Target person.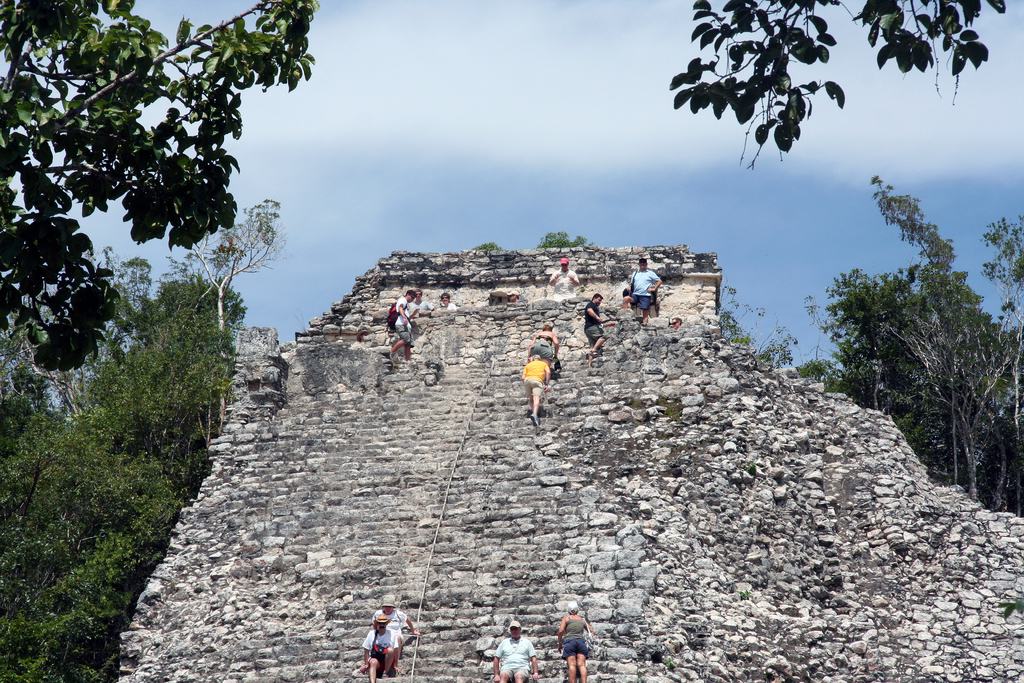
Target region: bbox=[434, 289, 459, 314].
